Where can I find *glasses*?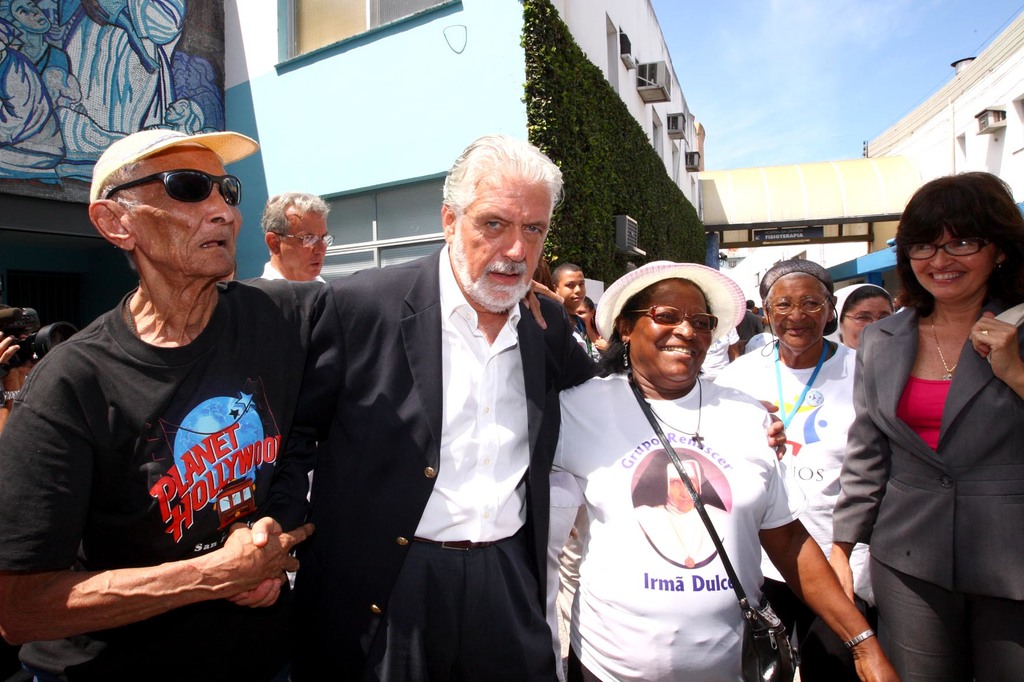
You can find it at <region>622, 302, 719, 336</region>.
